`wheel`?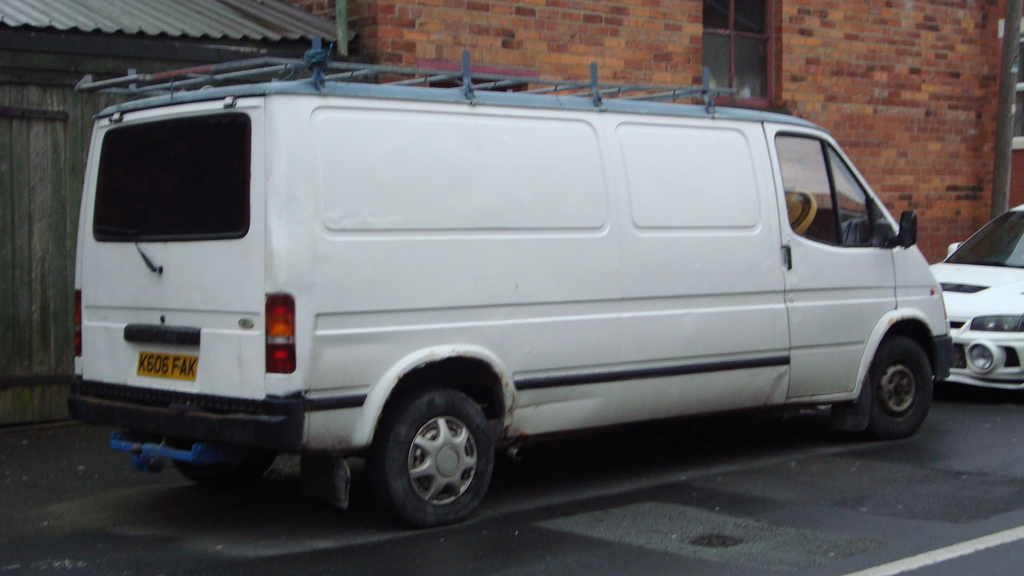
[x1=778, y1=185, x2=821, y2=235]
